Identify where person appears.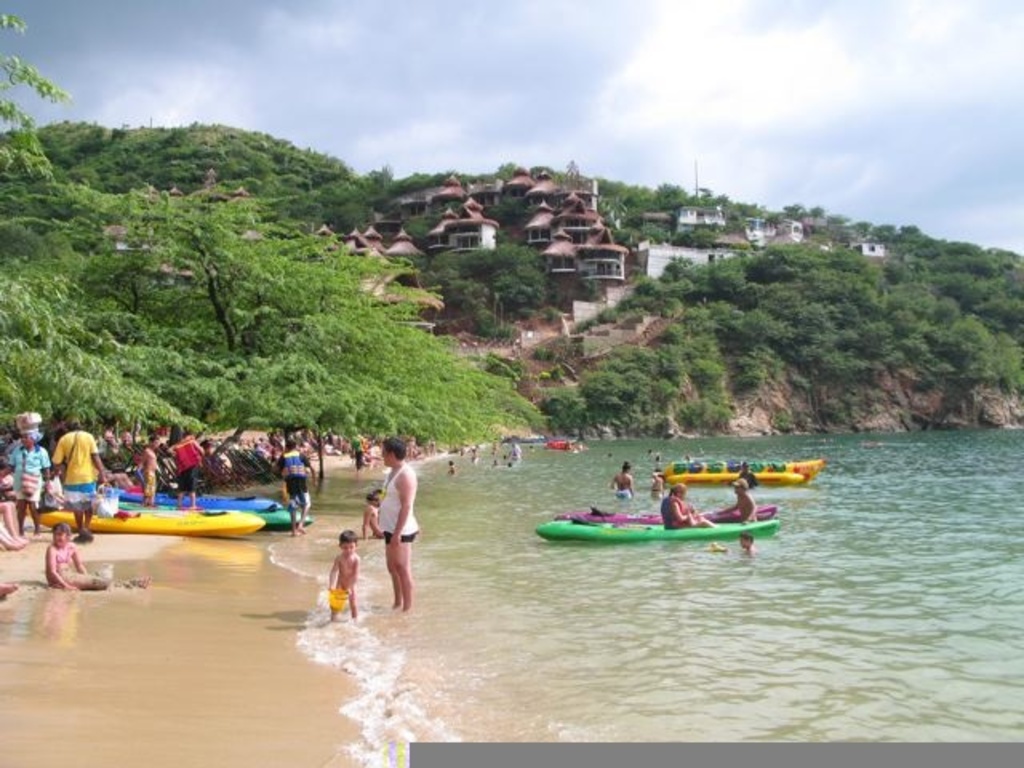
Appears at [left=373, top=432, right=421, bottom=616].
